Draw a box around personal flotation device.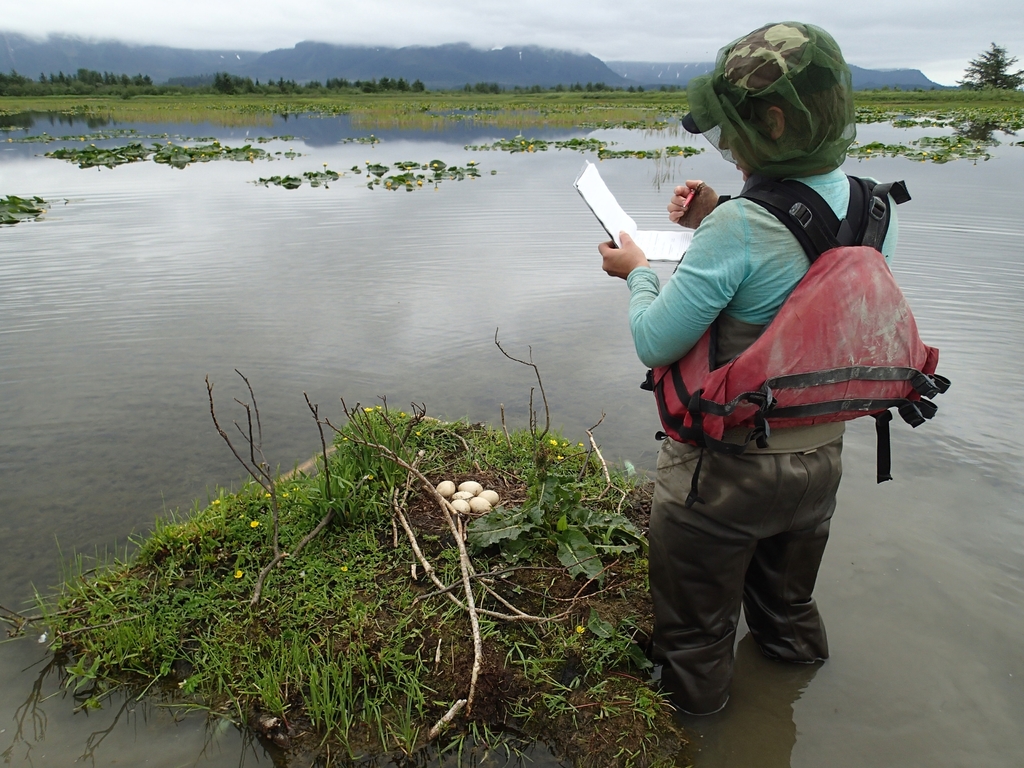
<bbox>637, 170, 951, 482</bbox>.
